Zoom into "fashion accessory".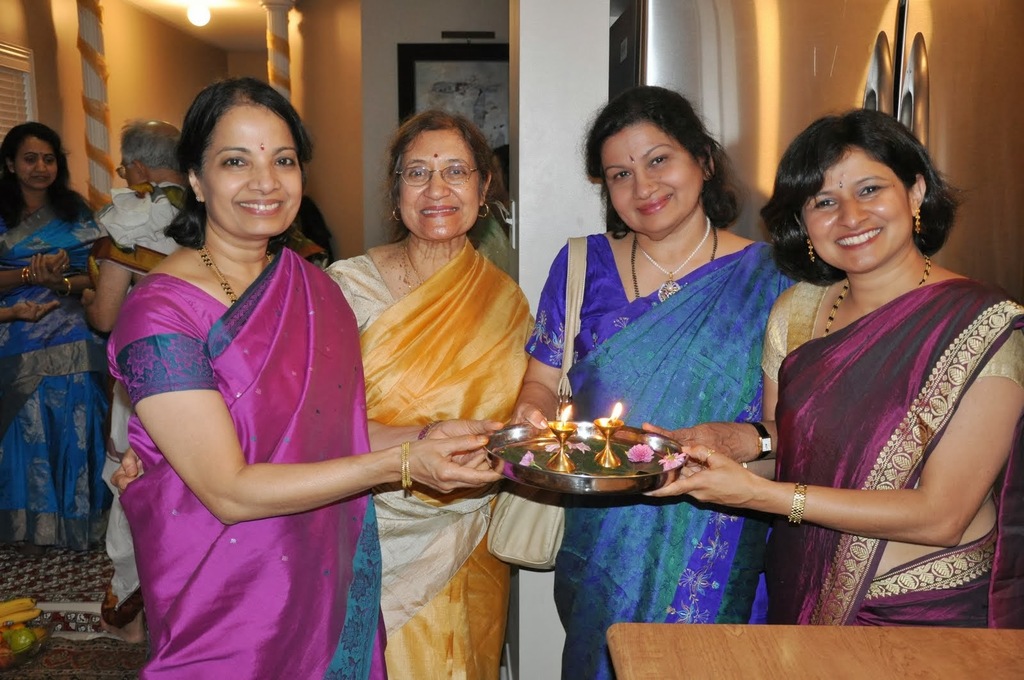
Zoom target: box(804, 238, 819, 267).
